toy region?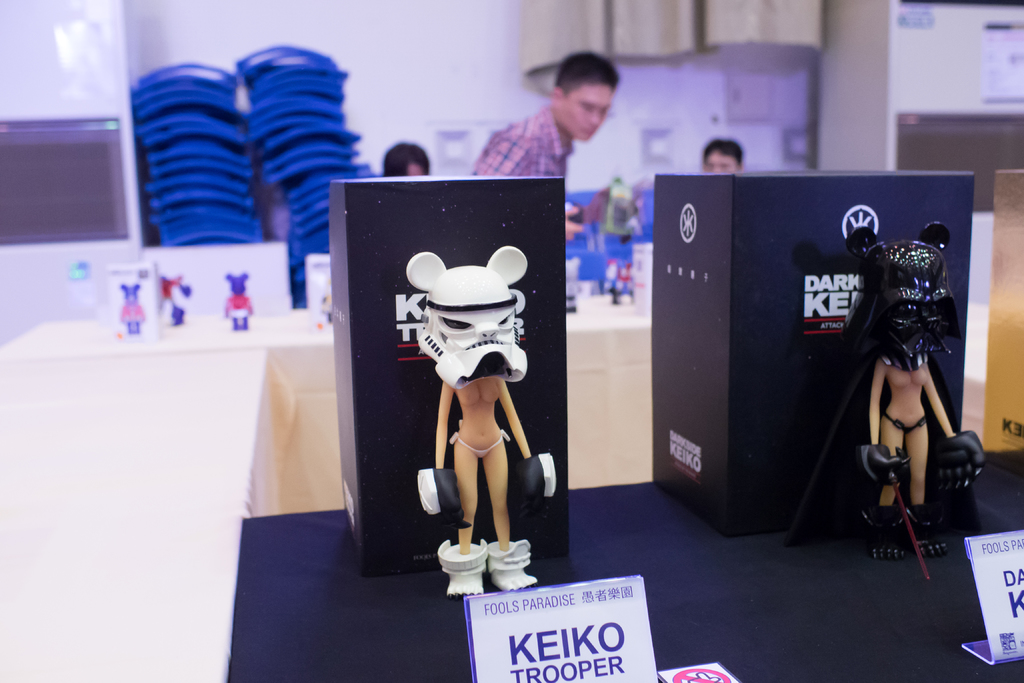
box(786, 226, 990, 580)
